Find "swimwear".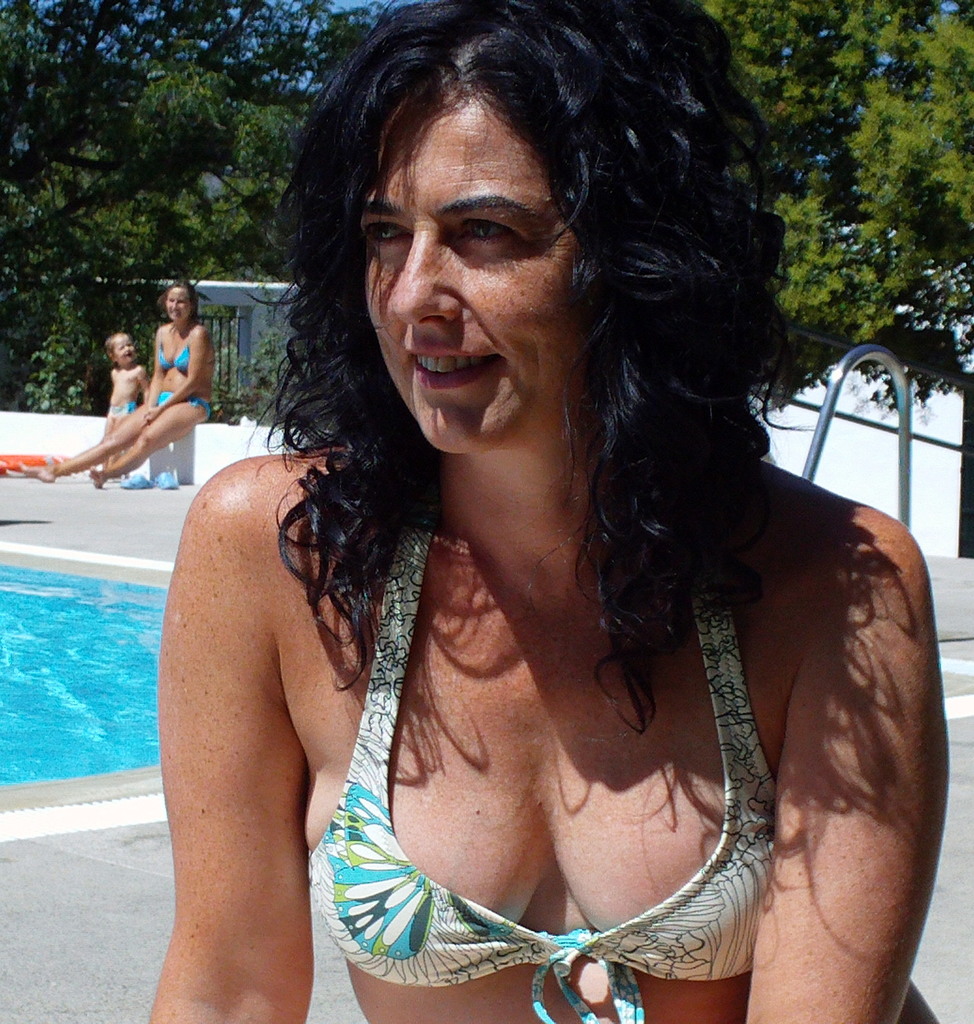
bbox=(303, 475, 773, 1023).
